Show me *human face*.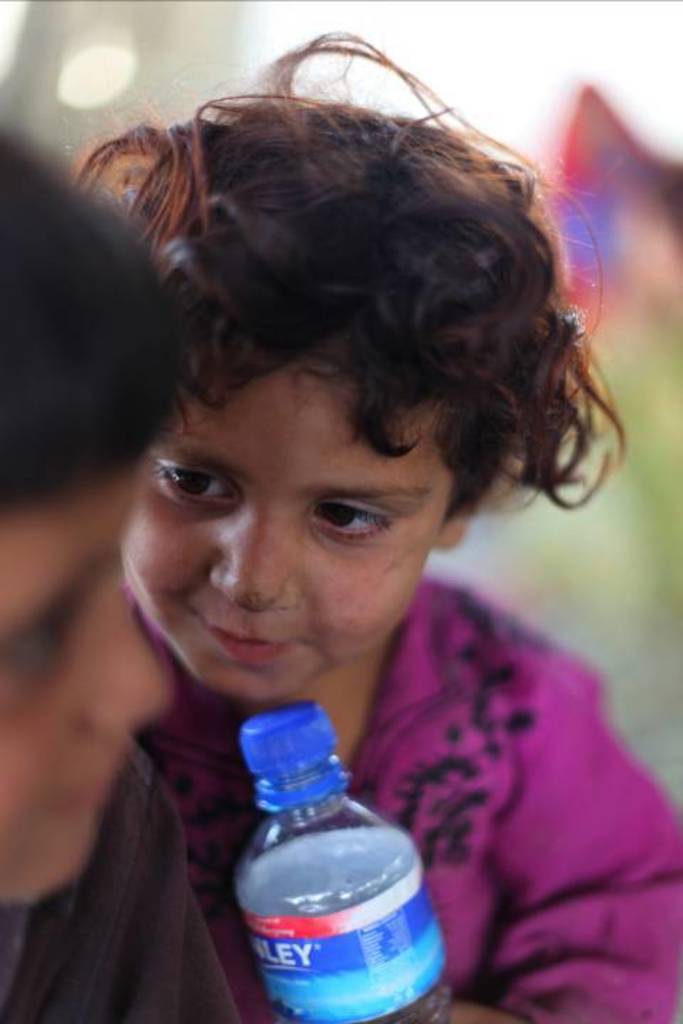
*human face* is here: locate(0, 479, 168, 893).
